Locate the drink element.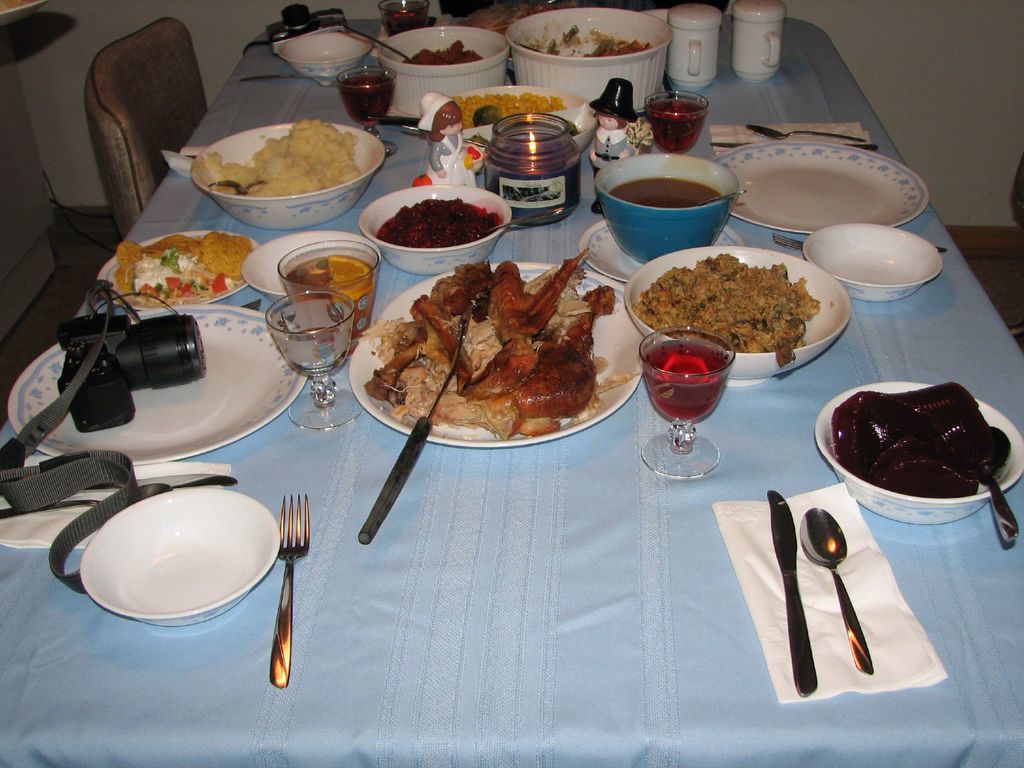
Element bbox: 611,179,719,208.
